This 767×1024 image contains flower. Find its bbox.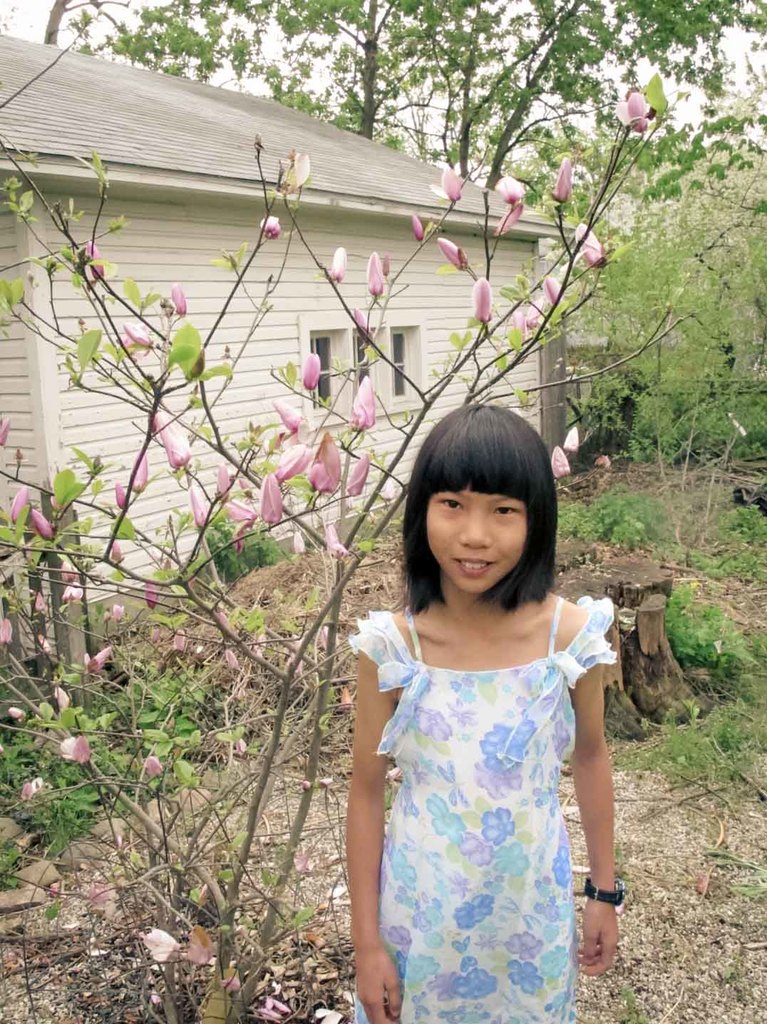
BBox(53, 687, 71, 708).
